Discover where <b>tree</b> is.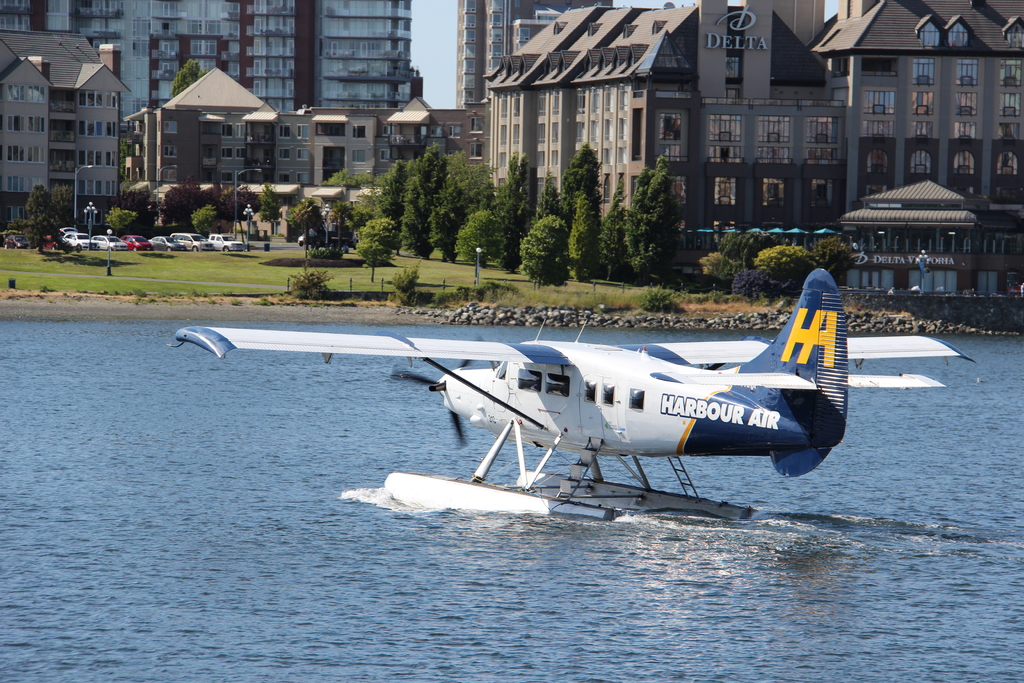
Discovered at 562/144/611/194.
